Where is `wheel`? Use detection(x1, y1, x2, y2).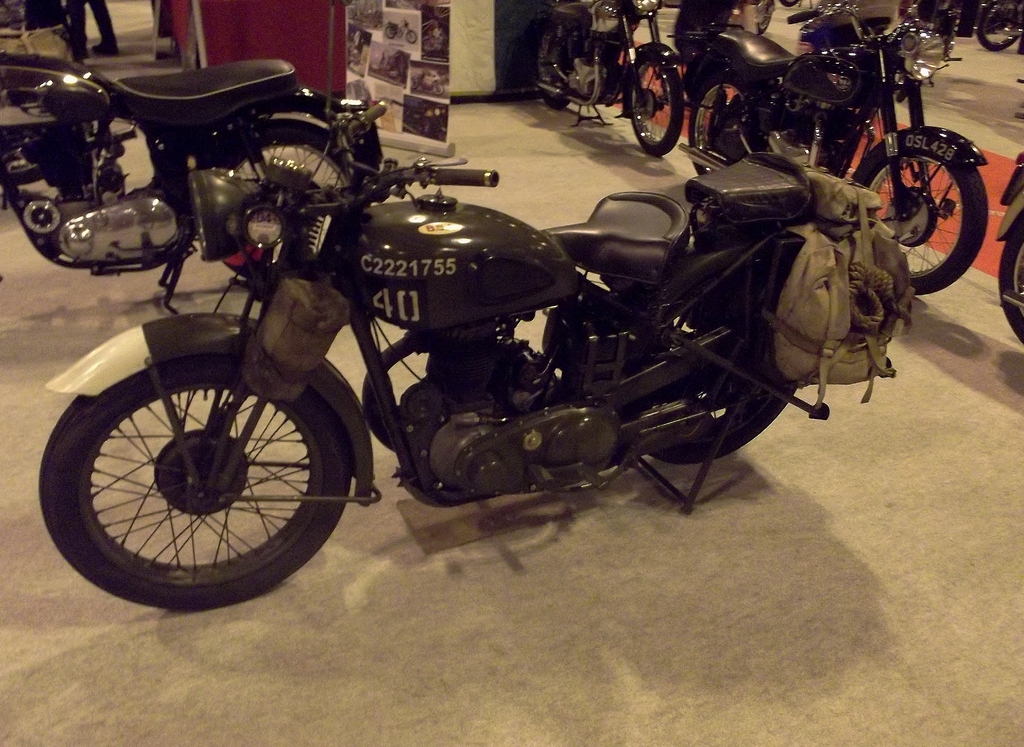
detection(780, 0, 799, 8).
